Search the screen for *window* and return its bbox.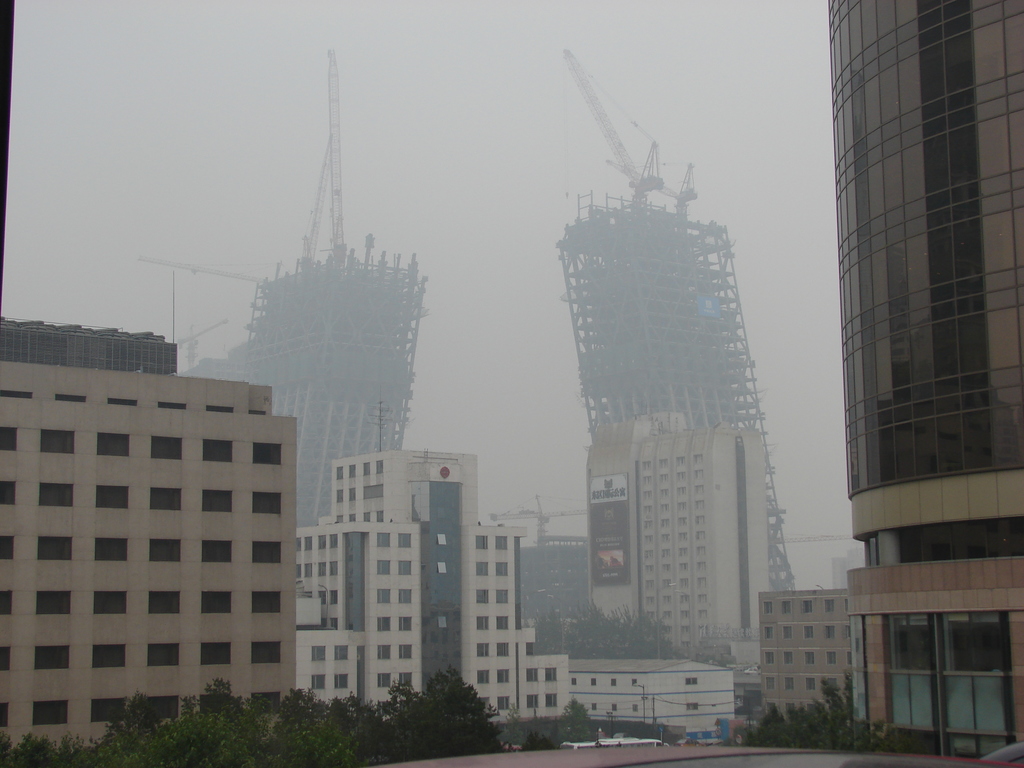
Found: region(326, 560, 339, 577).
